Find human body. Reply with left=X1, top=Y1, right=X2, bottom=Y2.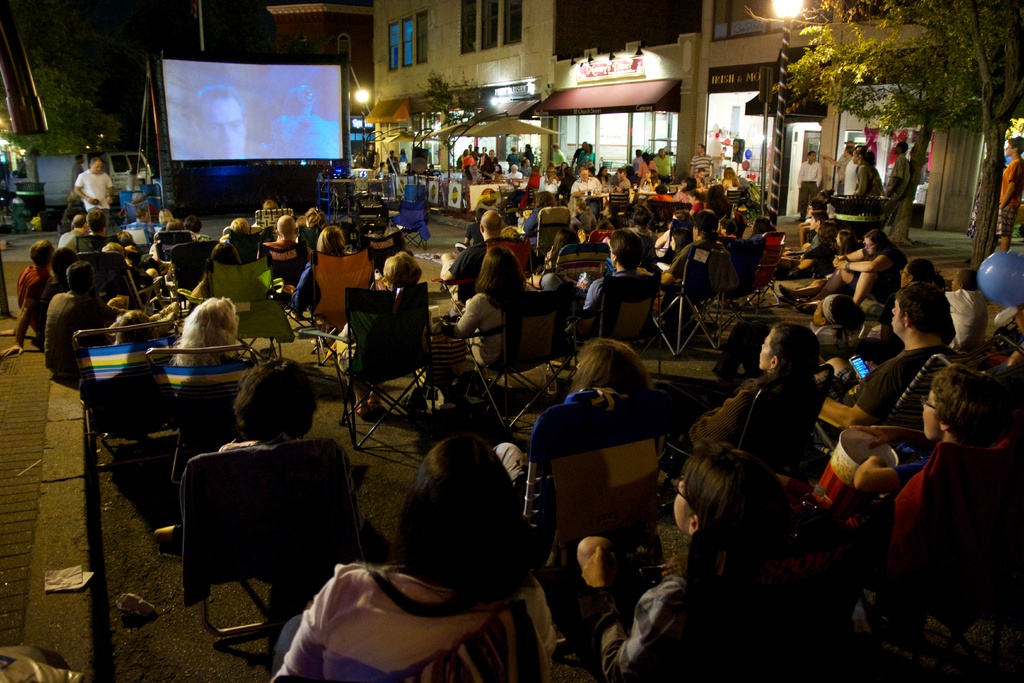
left=73, top=156, right=111, bottom=213.
